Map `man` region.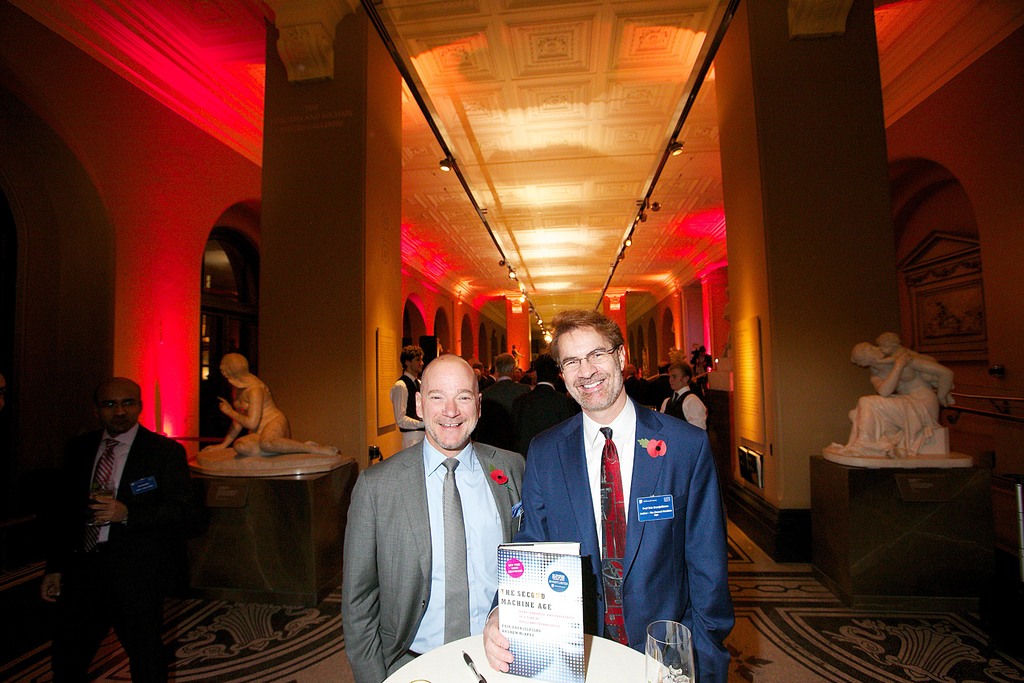
Mapped to bbox=(646, 361, 707, 432).
